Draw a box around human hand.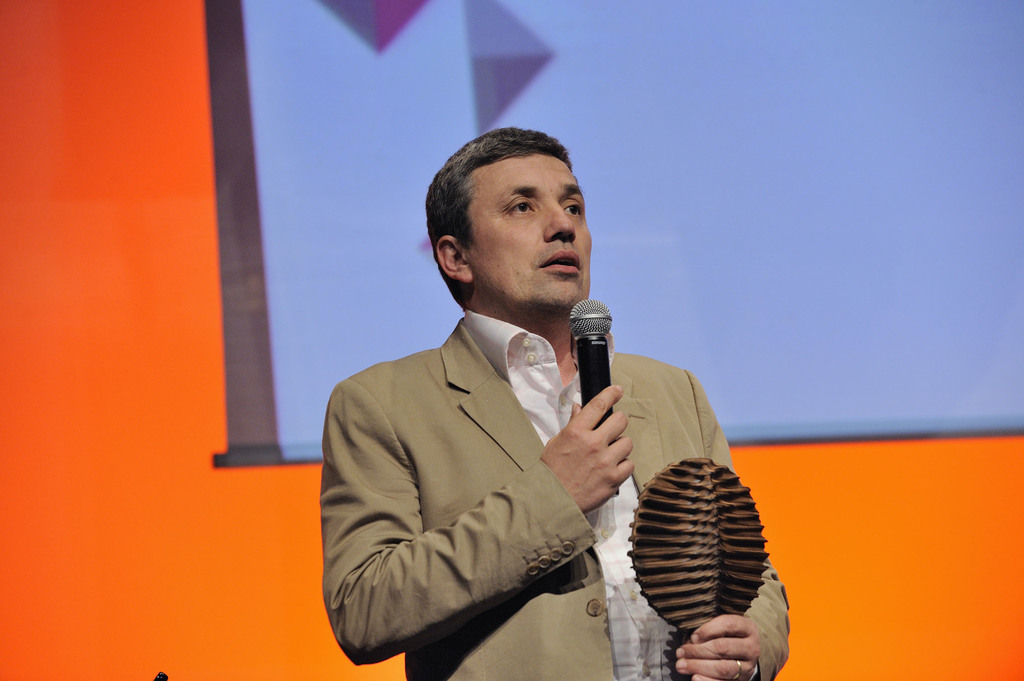
bbox=(671, 613, 762, 680).
